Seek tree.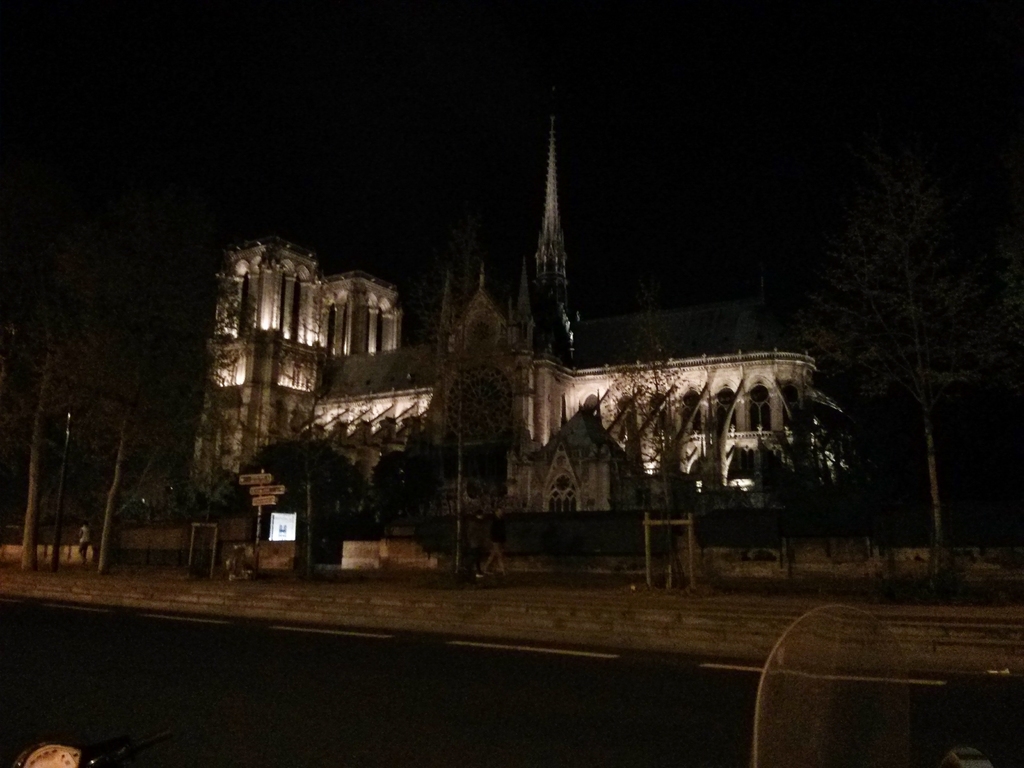
[x1=795, y1=76, x2=991, y2=563].
